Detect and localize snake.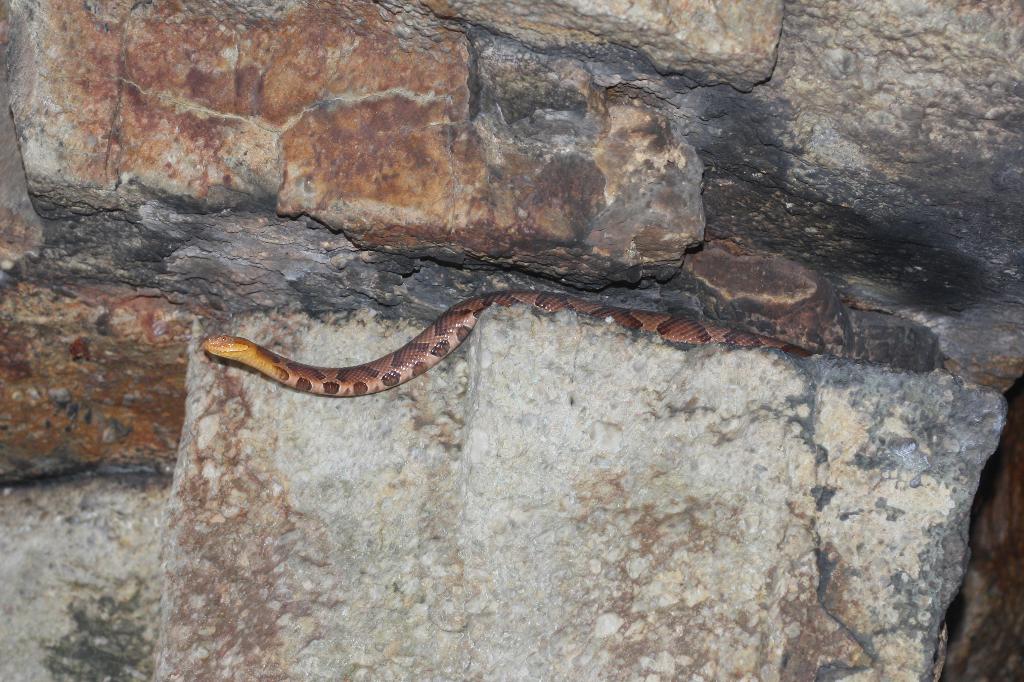
Localized at detection(200, 288, 814, 397).
